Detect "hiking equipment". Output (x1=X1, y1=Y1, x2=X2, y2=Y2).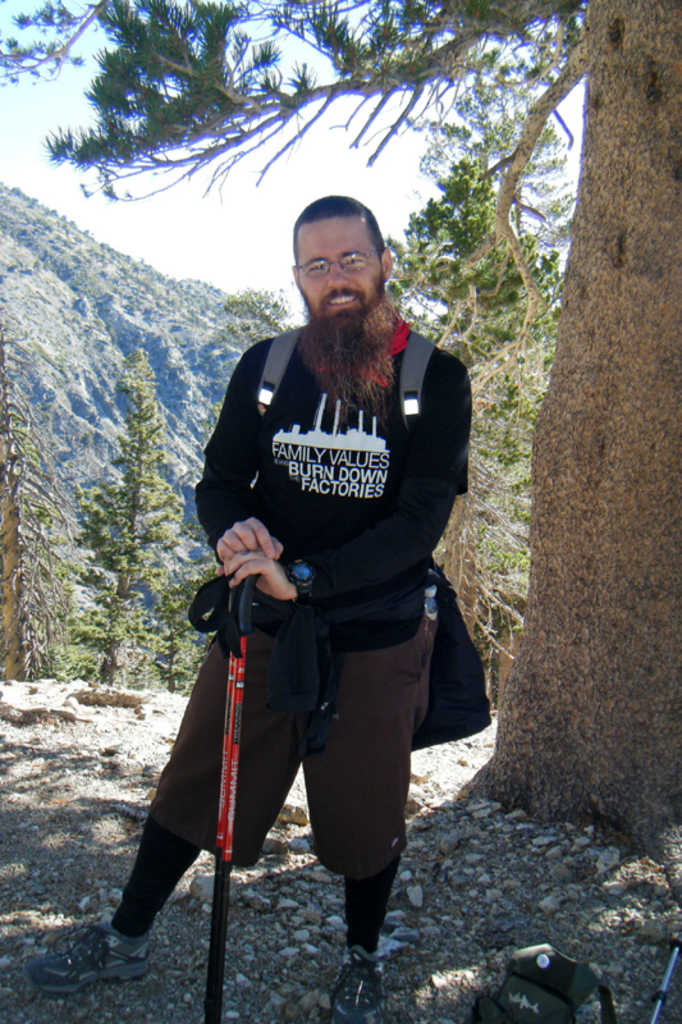
(x1=260, y1=319, x2=502, y2=754).
